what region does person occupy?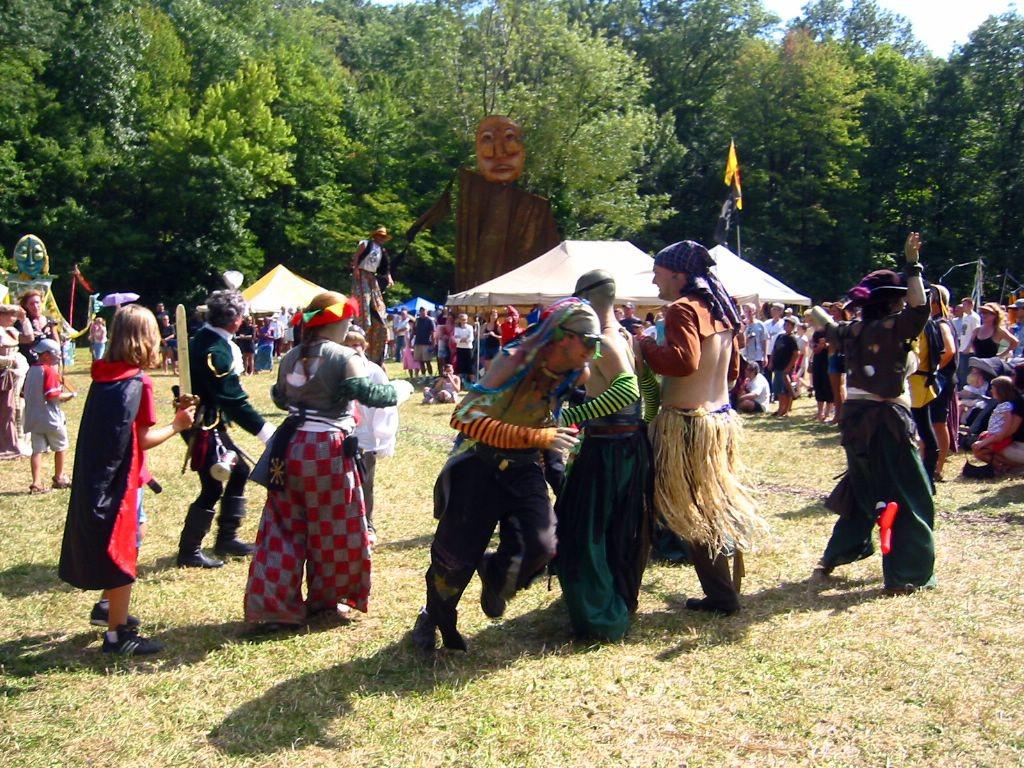
(left=330, top=320, right=399, bottom=550).
